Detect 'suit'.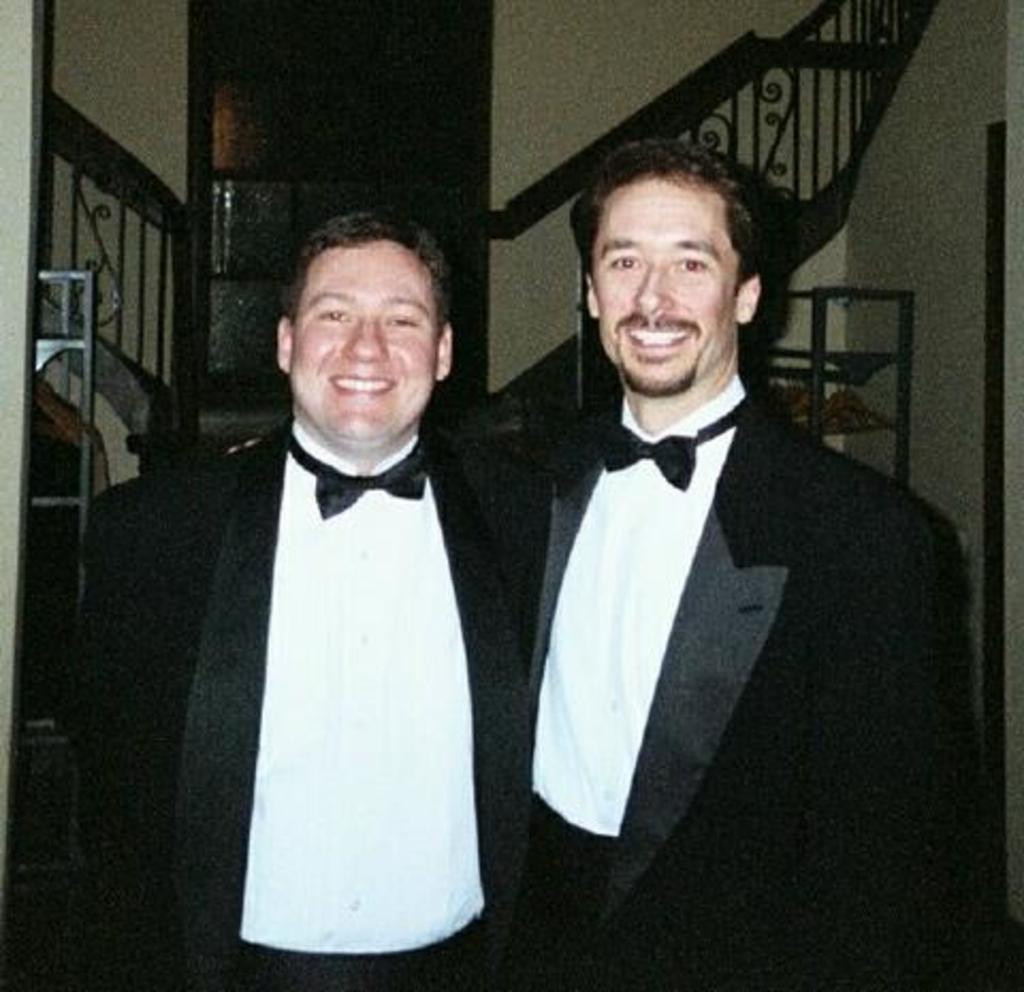
Detected at {"x1": 62, "y1": 425, "x2": 531, "y2": 990}.
